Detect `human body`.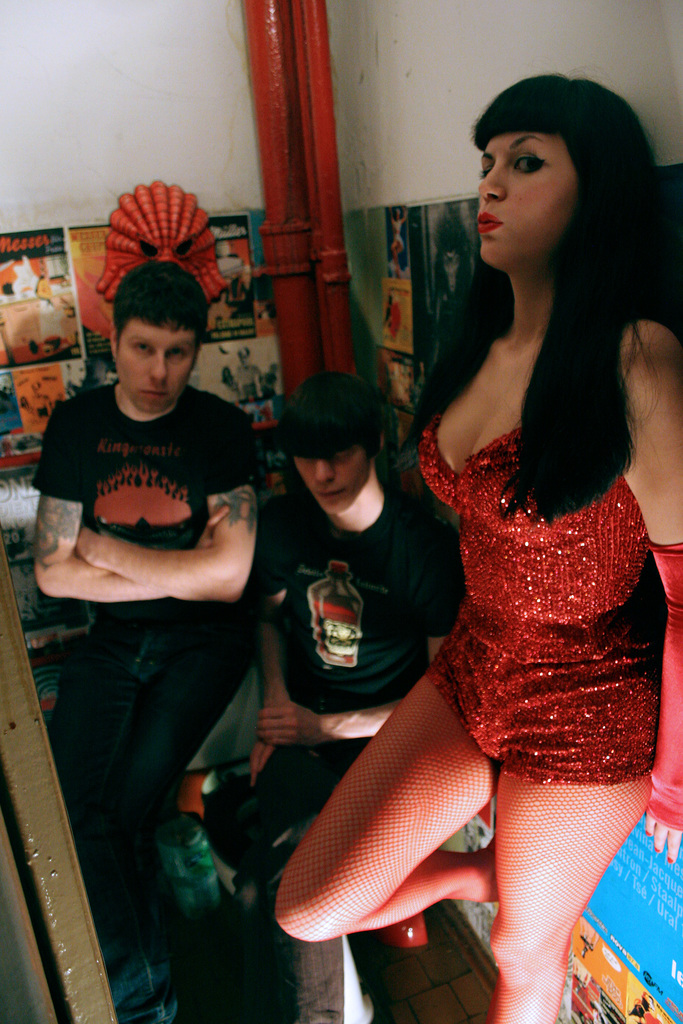
Detected at bbox(251, 383, 460, 822).
